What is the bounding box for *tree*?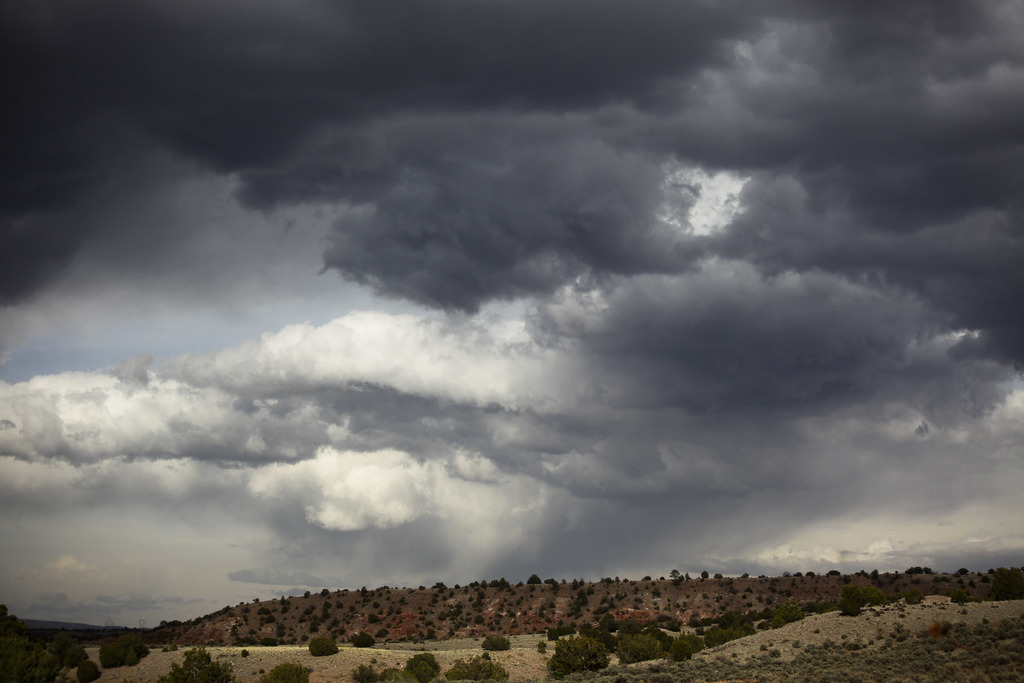
box(550, 636, 610, 682).
